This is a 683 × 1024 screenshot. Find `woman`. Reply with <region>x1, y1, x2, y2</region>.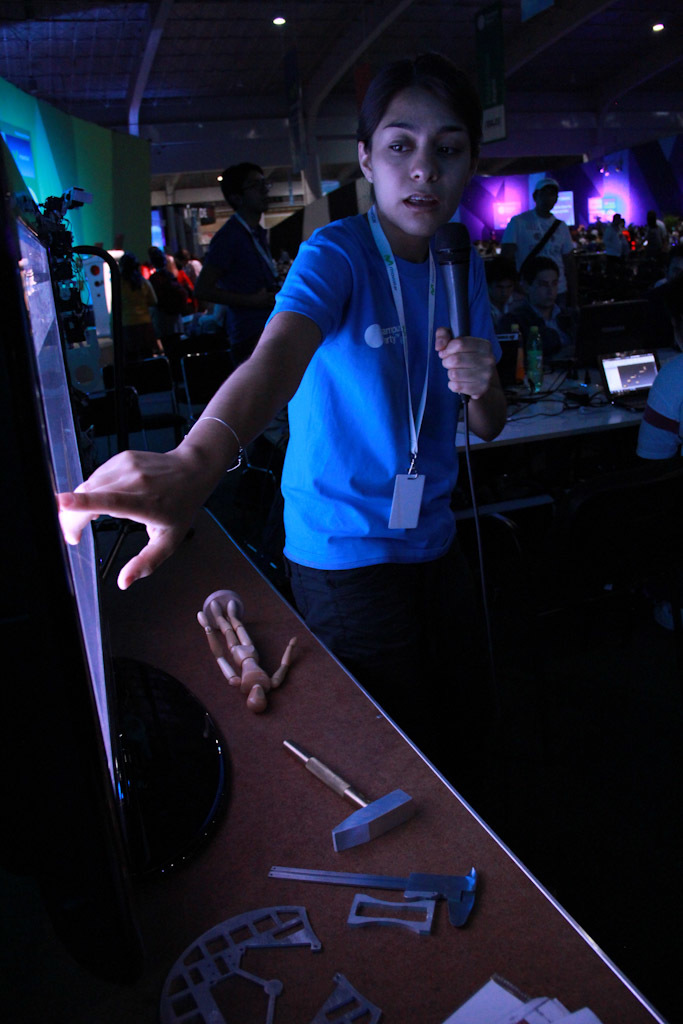
<region>222, 63, 514, 708</region>.
